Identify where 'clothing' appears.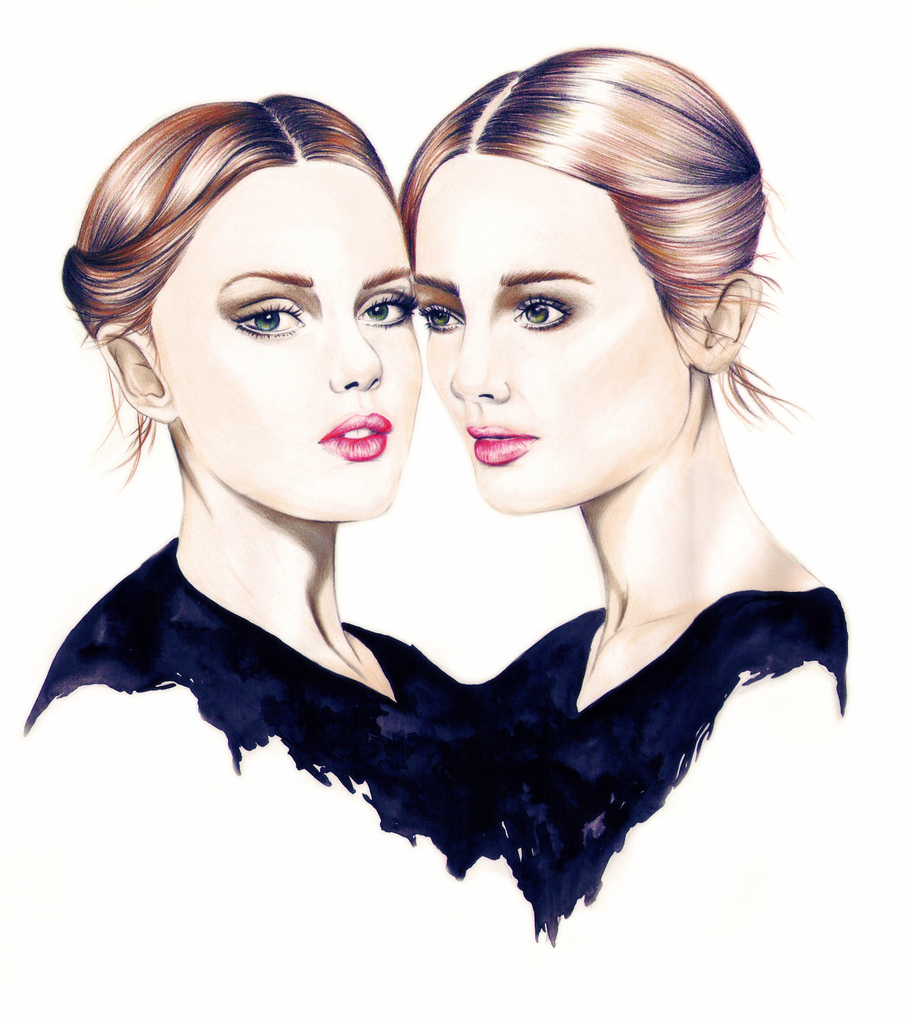
Appears at Rect(473, 579, 852, 944).
